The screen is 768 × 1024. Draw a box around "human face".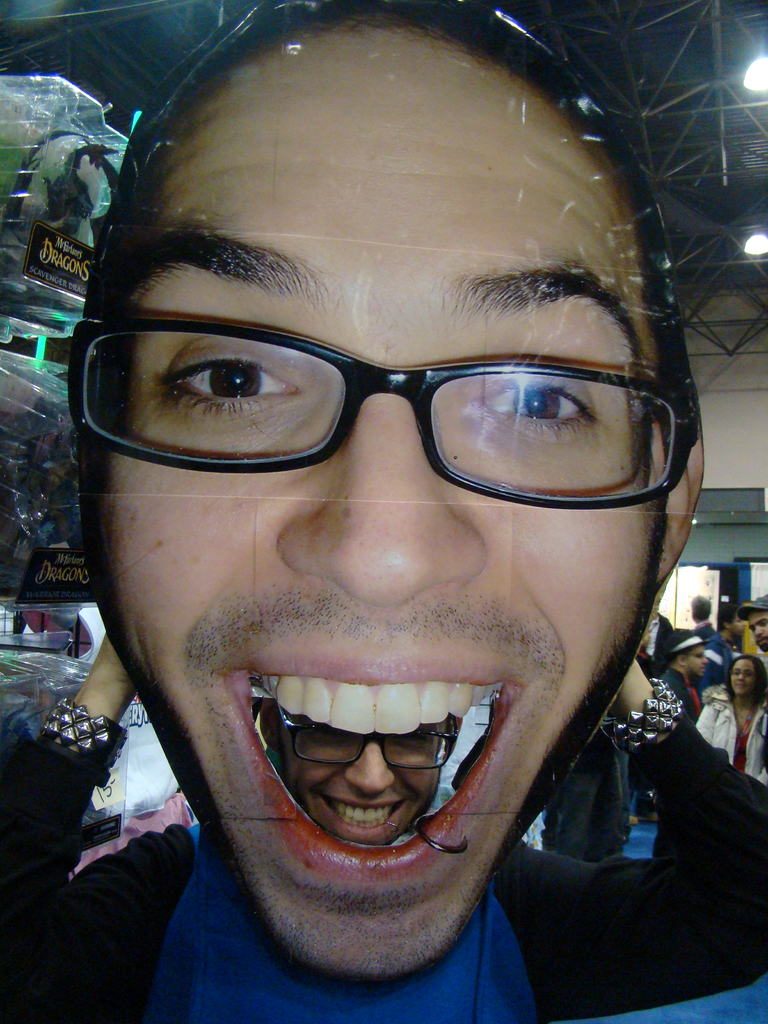
732, 612, 744, 634.
